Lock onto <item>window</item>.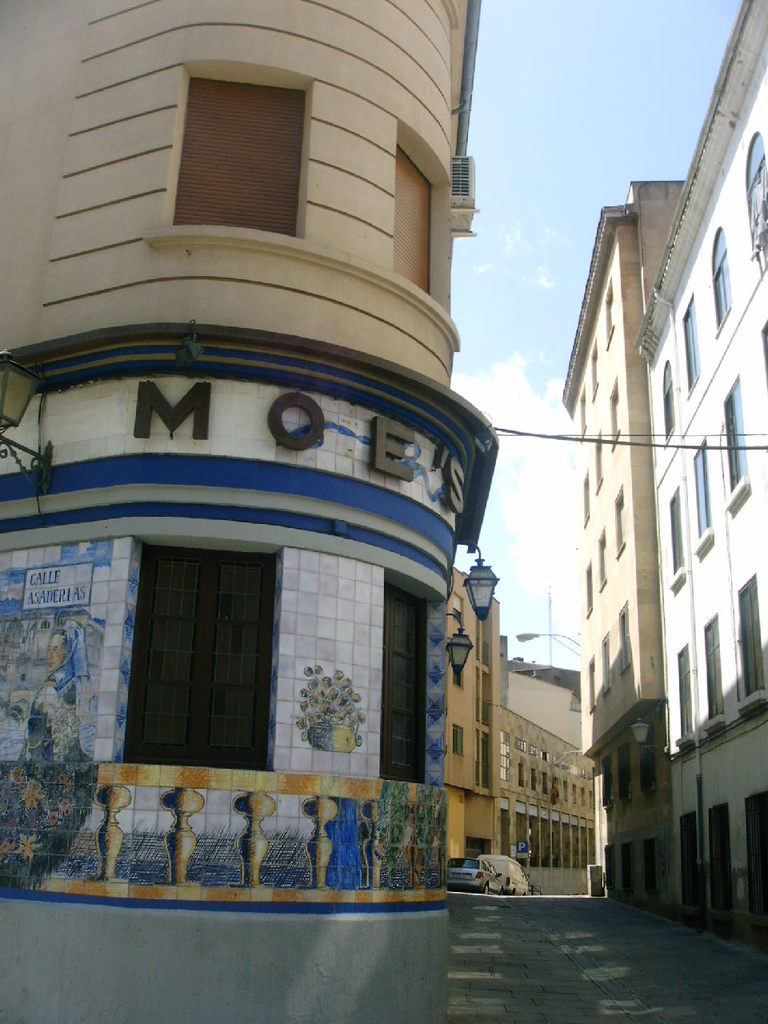
Locked: [394,142,433,298].
